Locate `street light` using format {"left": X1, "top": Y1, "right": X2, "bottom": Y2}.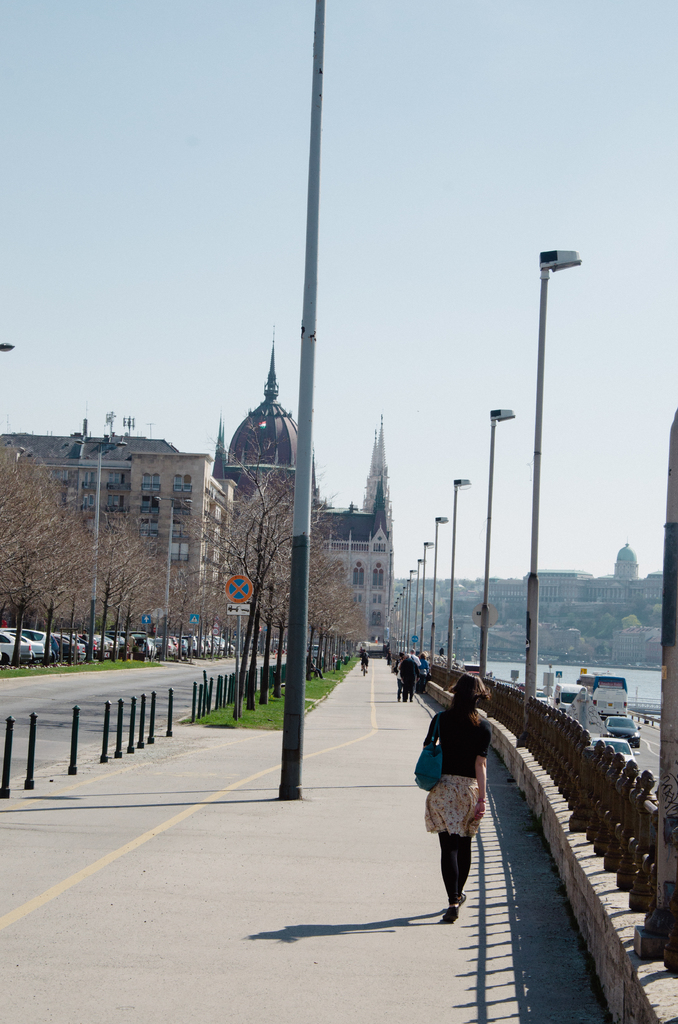
{"left": 482, "top": 399, "right": 524, "bottom": 672}.
